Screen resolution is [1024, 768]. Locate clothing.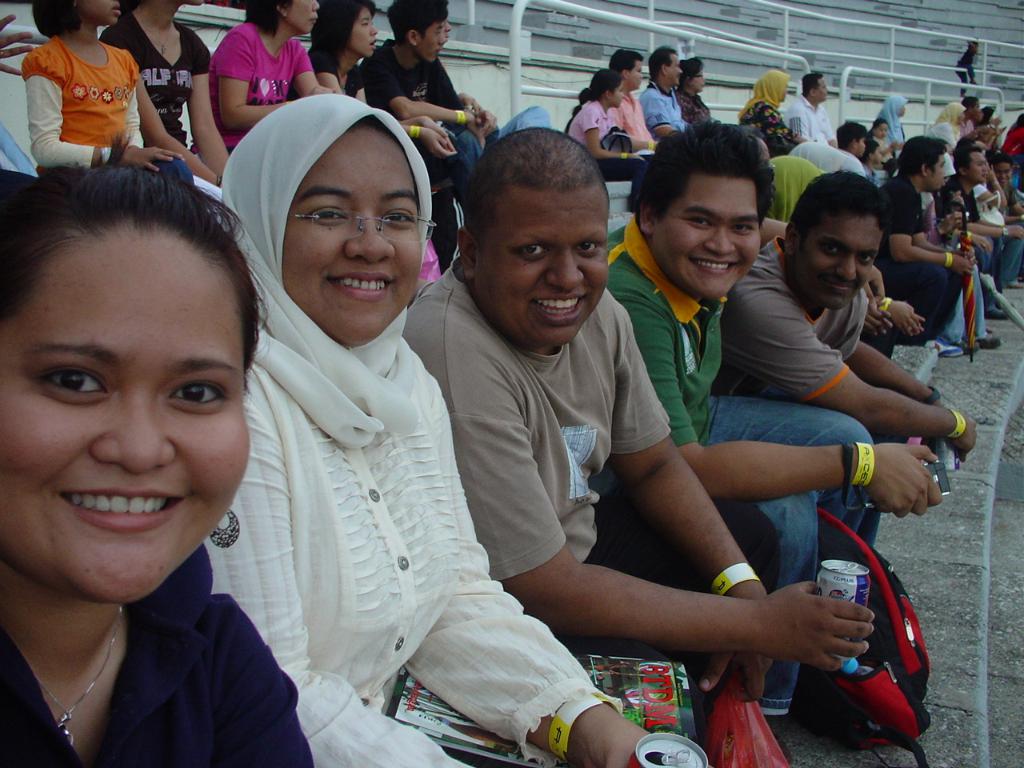
{"left": 347, "top": 44, "right": 483, "bottom": 188}.
